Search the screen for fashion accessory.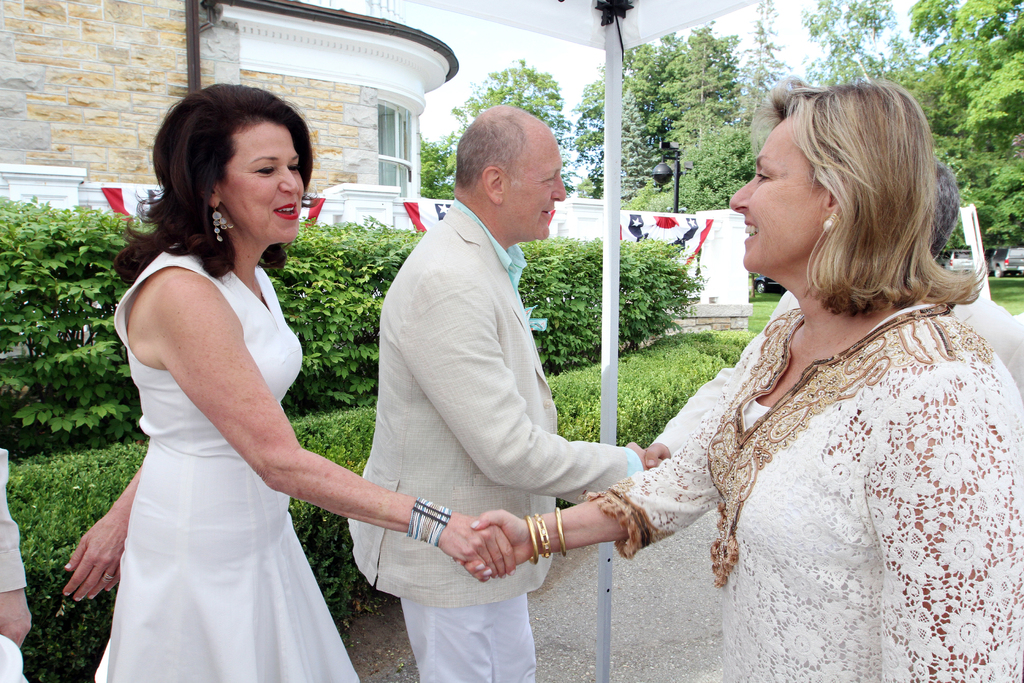
Found at <bbox>821, 210, 845, 240</bbox>.
